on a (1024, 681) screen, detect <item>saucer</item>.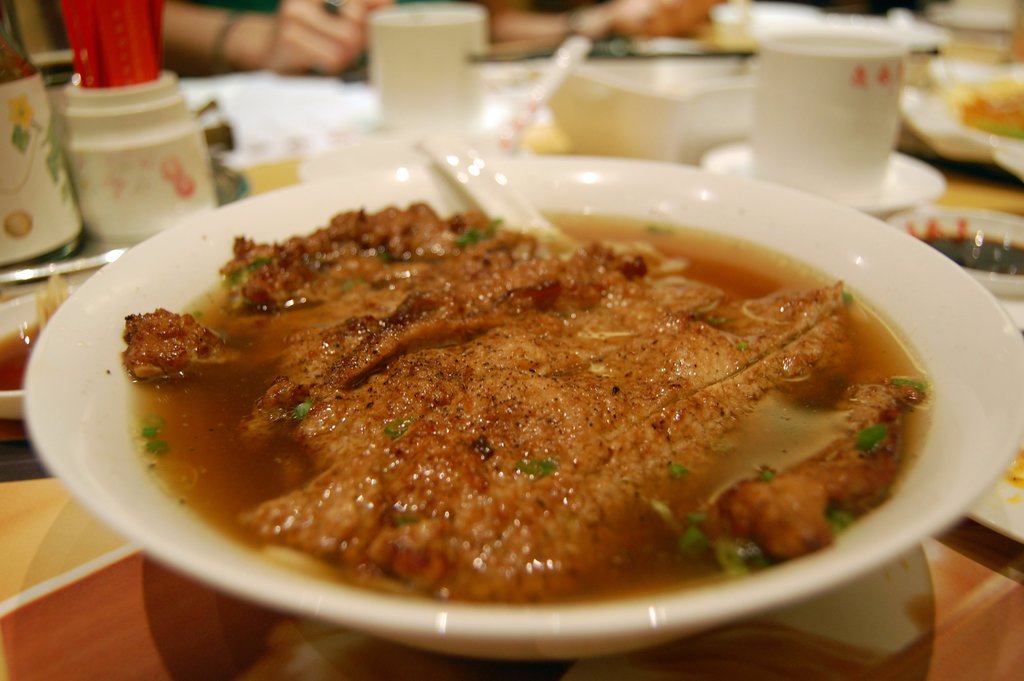
Rect(699, 147, 940, 218).
